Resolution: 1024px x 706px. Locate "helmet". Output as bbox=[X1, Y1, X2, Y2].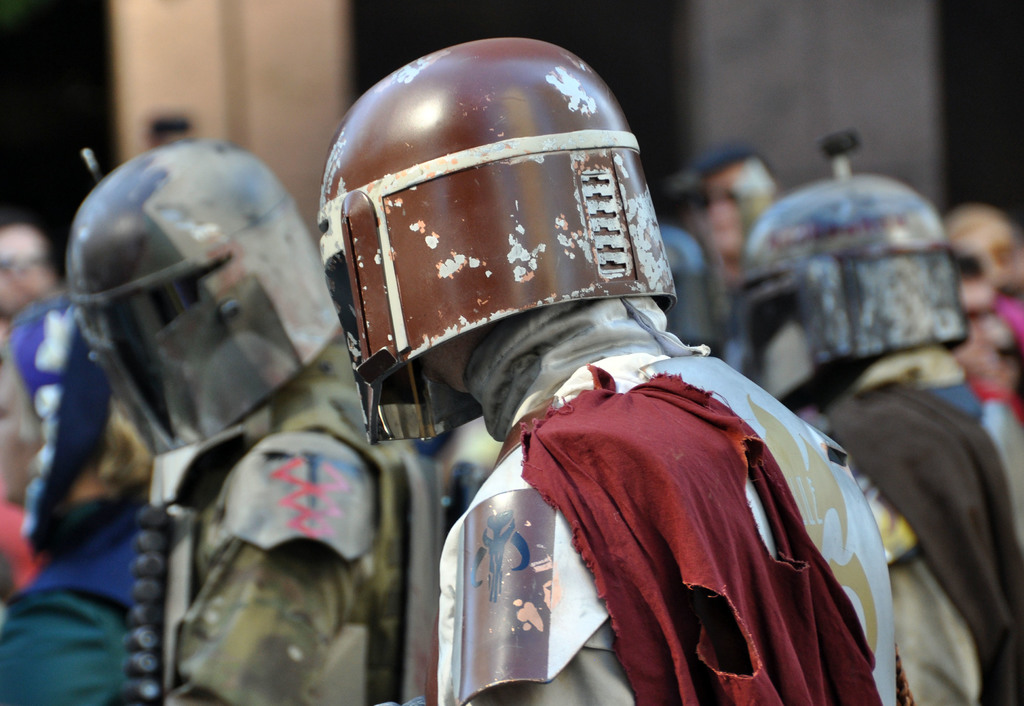
bbox=[657, 218, 728, 355].
